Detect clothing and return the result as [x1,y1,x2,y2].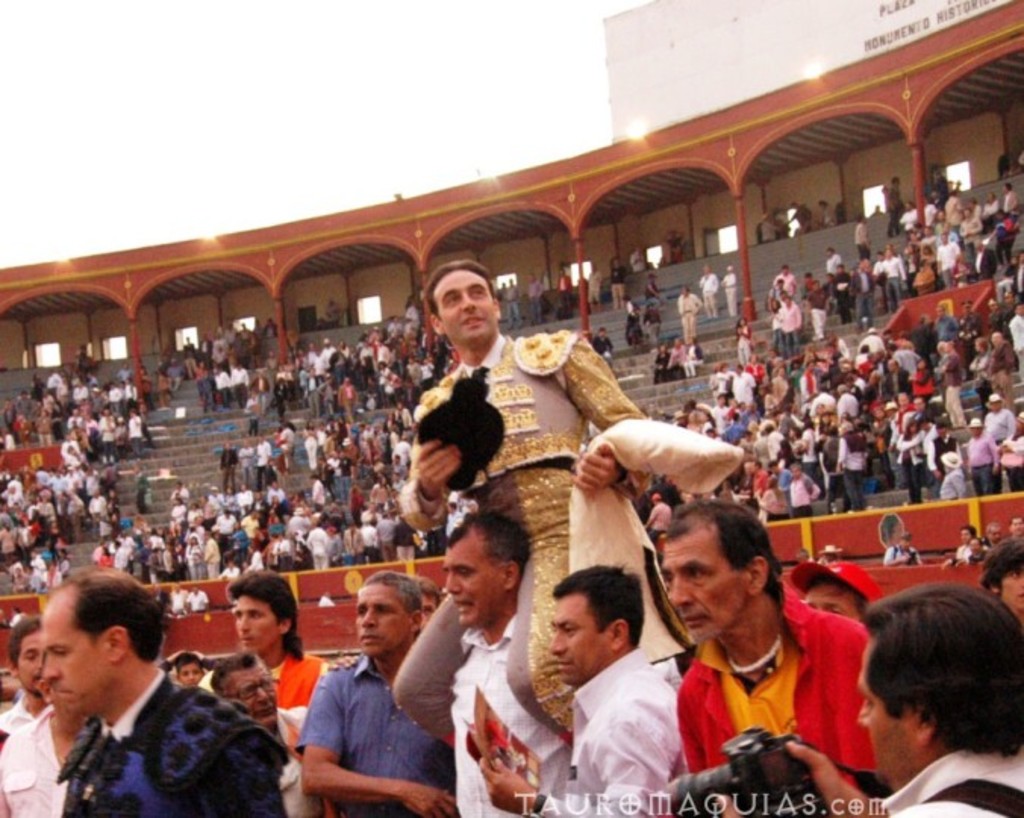
[380,371,394,398].
